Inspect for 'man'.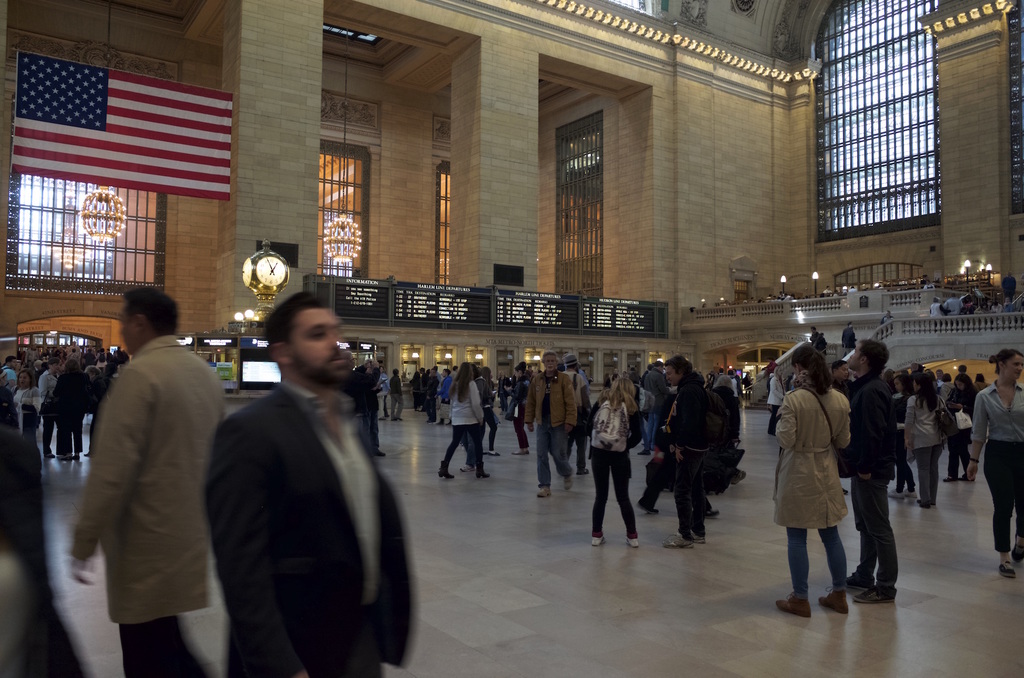
Inspection: x1=66, y1=287, x2=241, y2=674.
